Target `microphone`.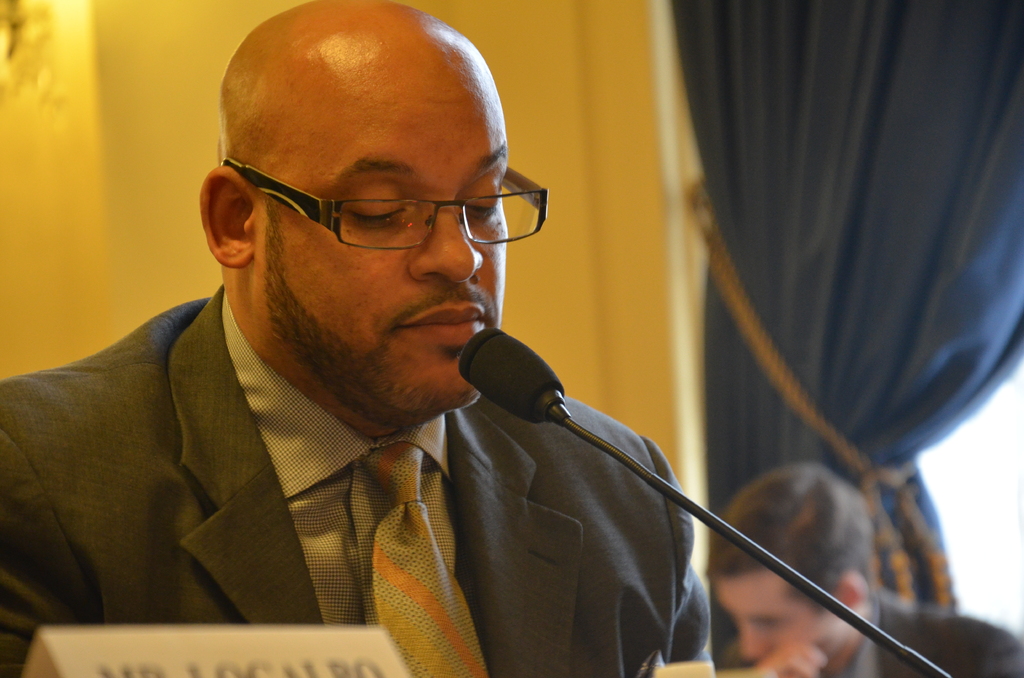
Target region: bbox(443, 316, 951, 677).
